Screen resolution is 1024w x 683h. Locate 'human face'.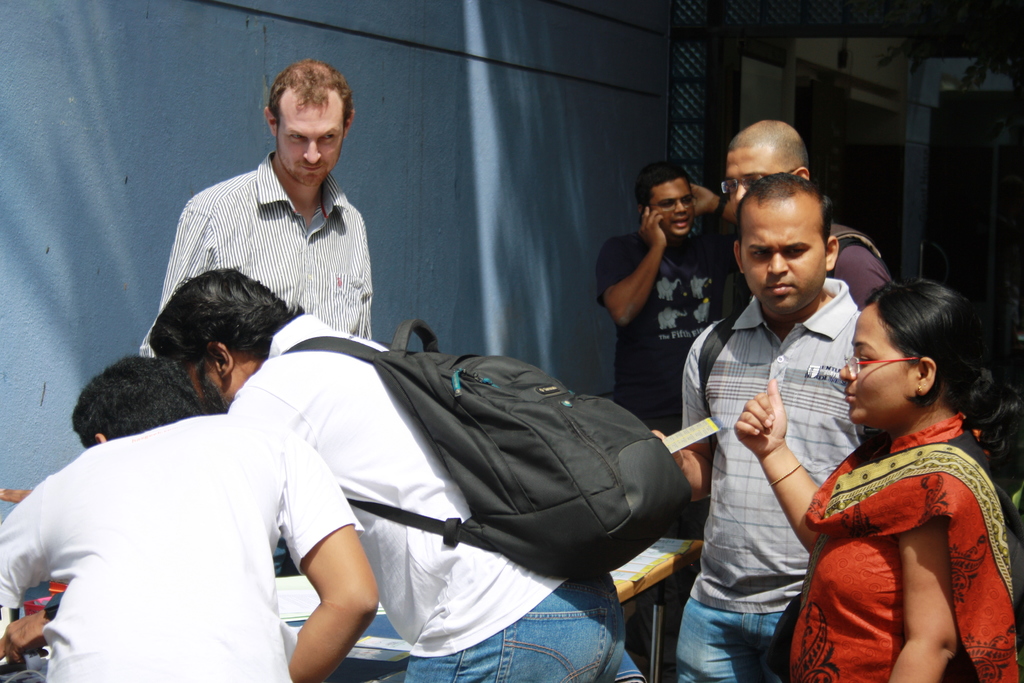
bbox=[724, 147, 776, 208].
